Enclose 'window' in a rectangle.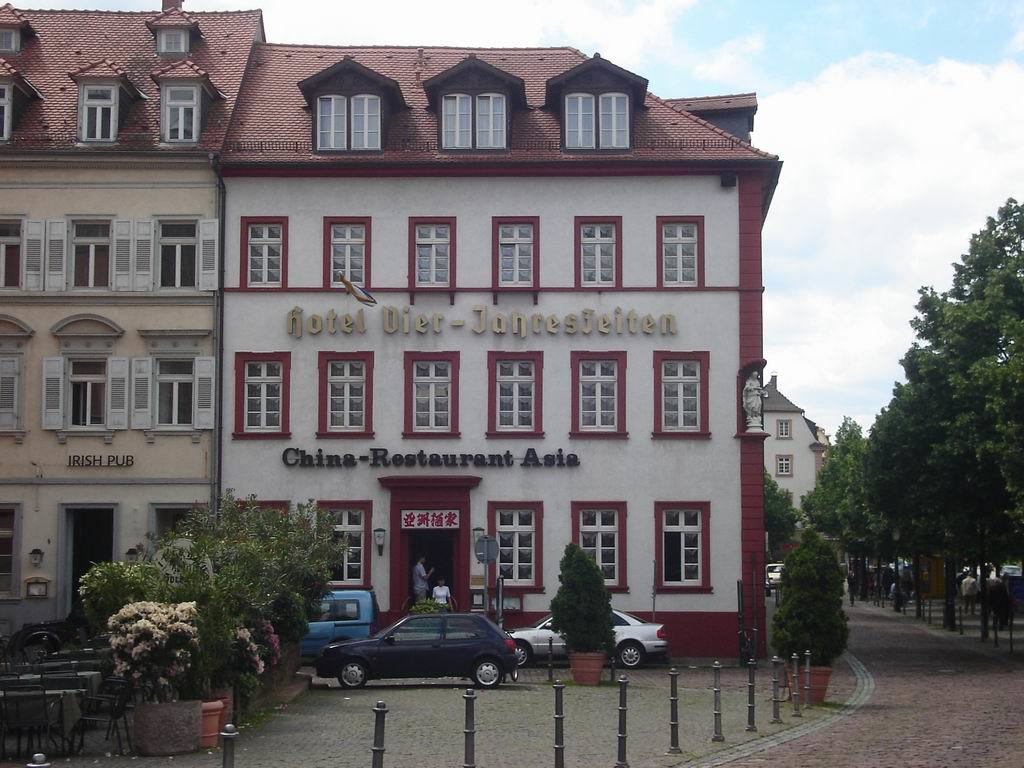
{"left": 323, "top": 500, "right": 375, "bottom": 586}.
